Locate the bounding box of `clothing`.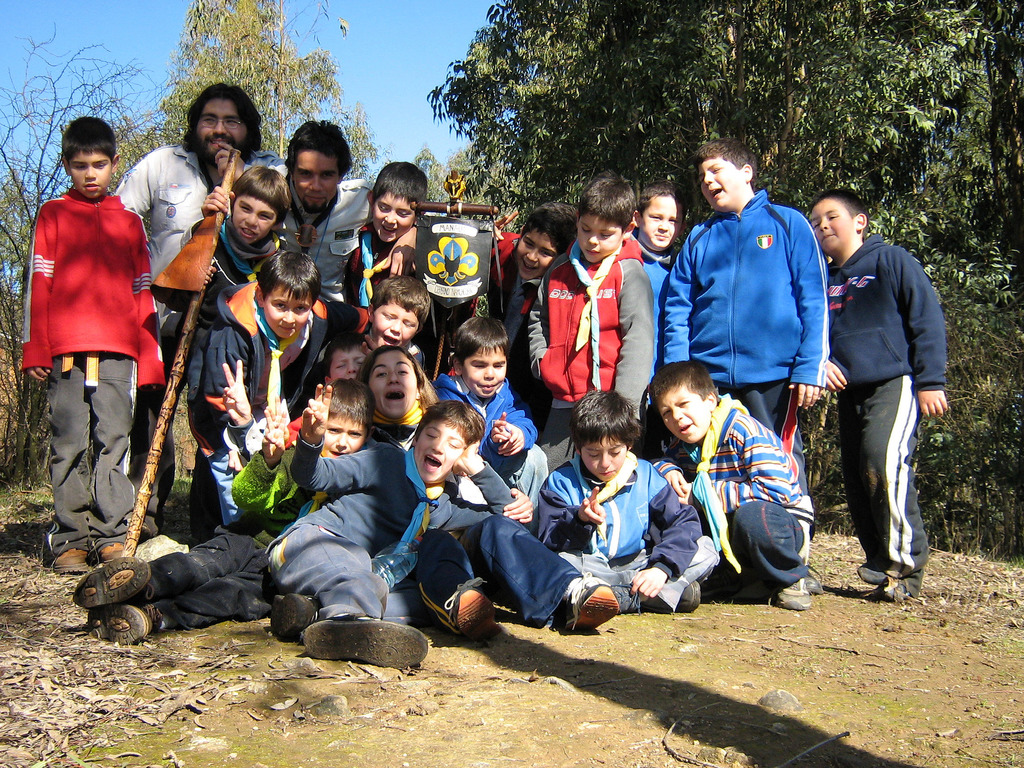
Bounding box: locate(287, 433, 518, 629).
